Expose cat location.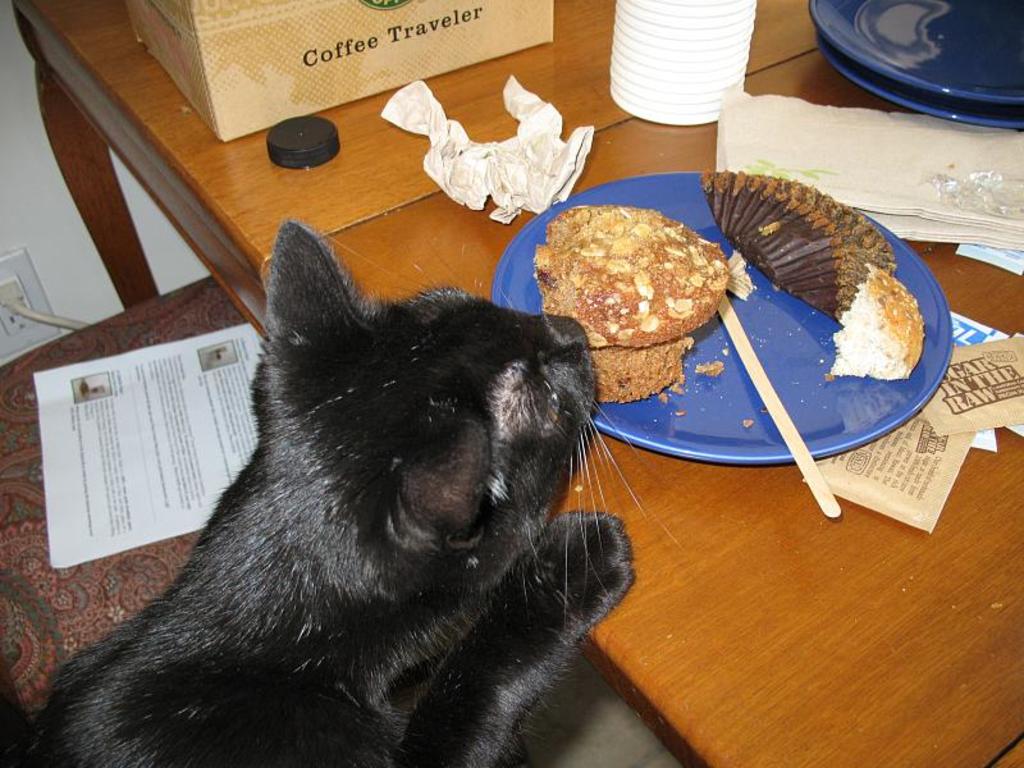
Exposed at (left=4, top=223, right=652, bottom=767).
